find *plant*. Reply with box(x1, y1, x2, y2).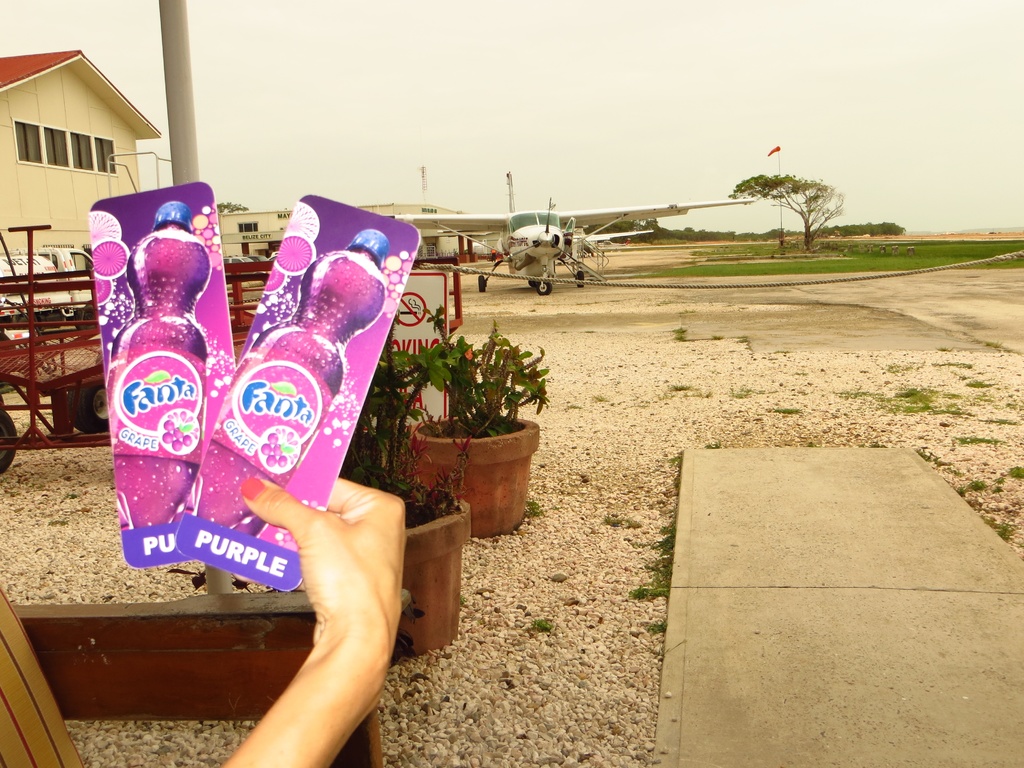
box(982, 337, 1001, 348).
